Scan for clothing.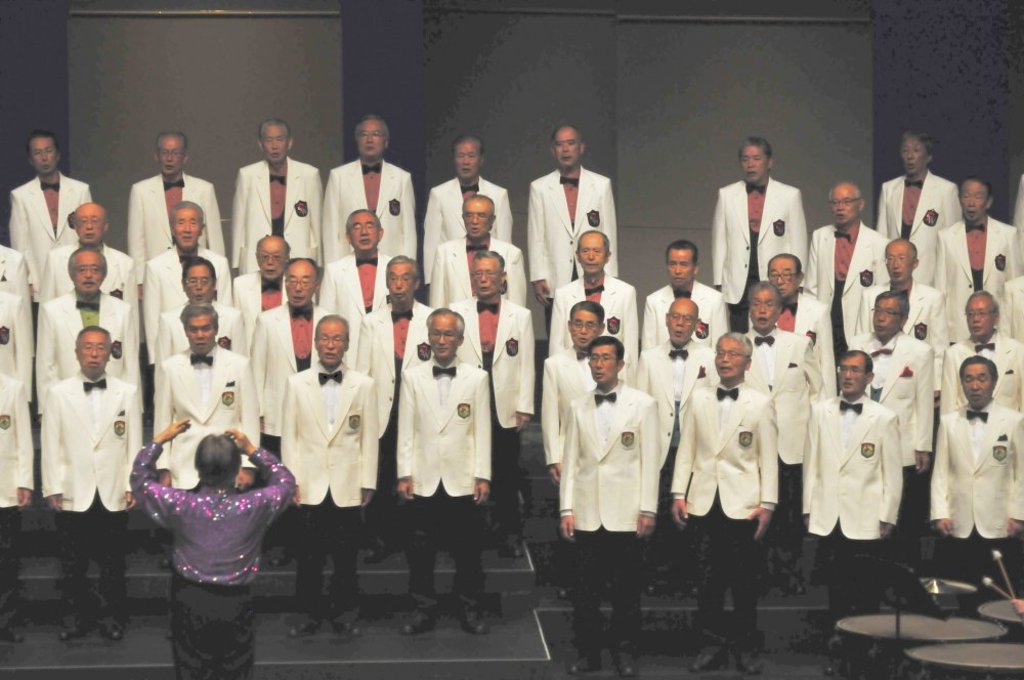
Scan result: rect(390, 358, 492, 596).
